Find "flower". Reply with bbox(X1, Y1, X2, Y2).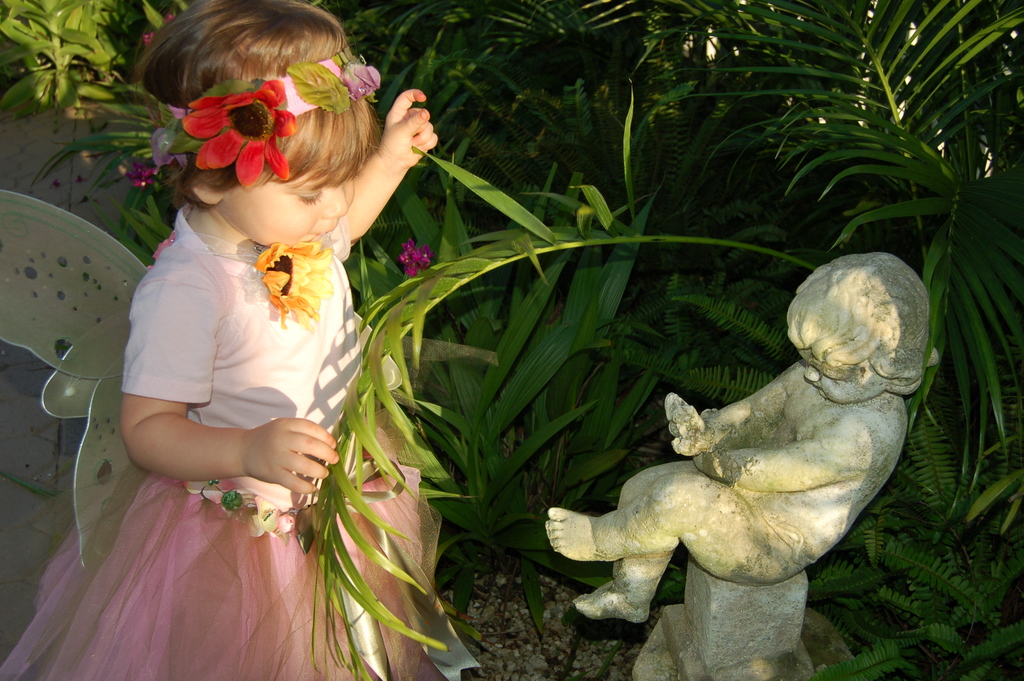
bbox(143, 36, 342, 212).
